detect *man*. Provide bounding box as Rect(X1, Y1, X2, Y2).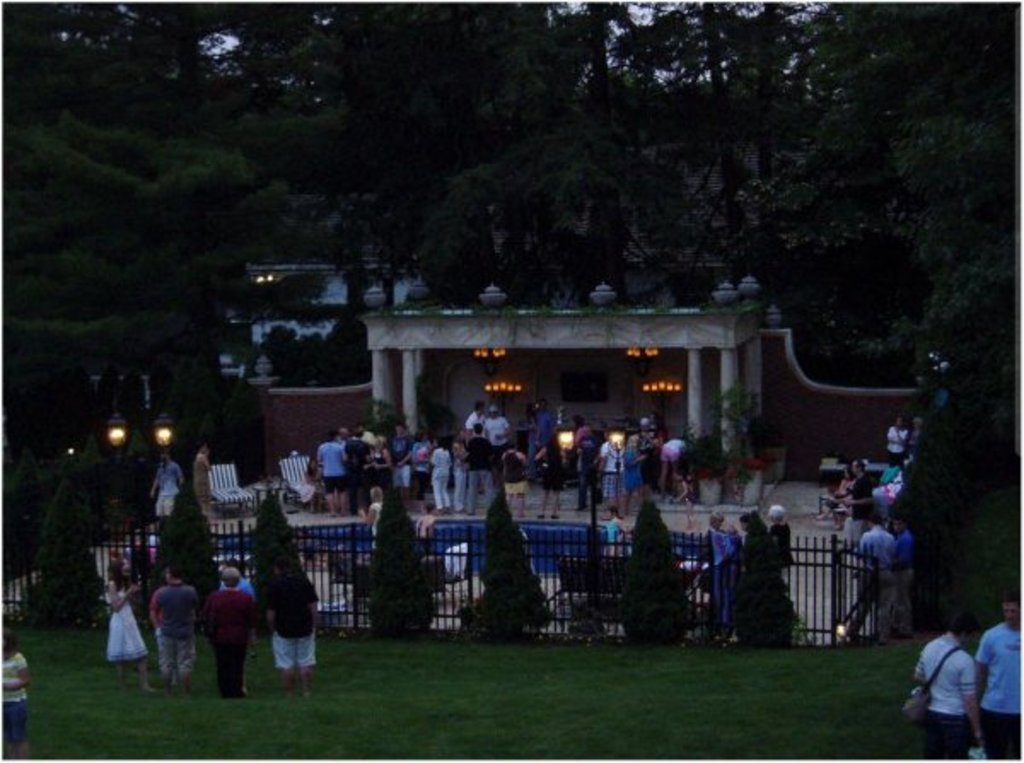
Rect(148, 454, 196, 534).
